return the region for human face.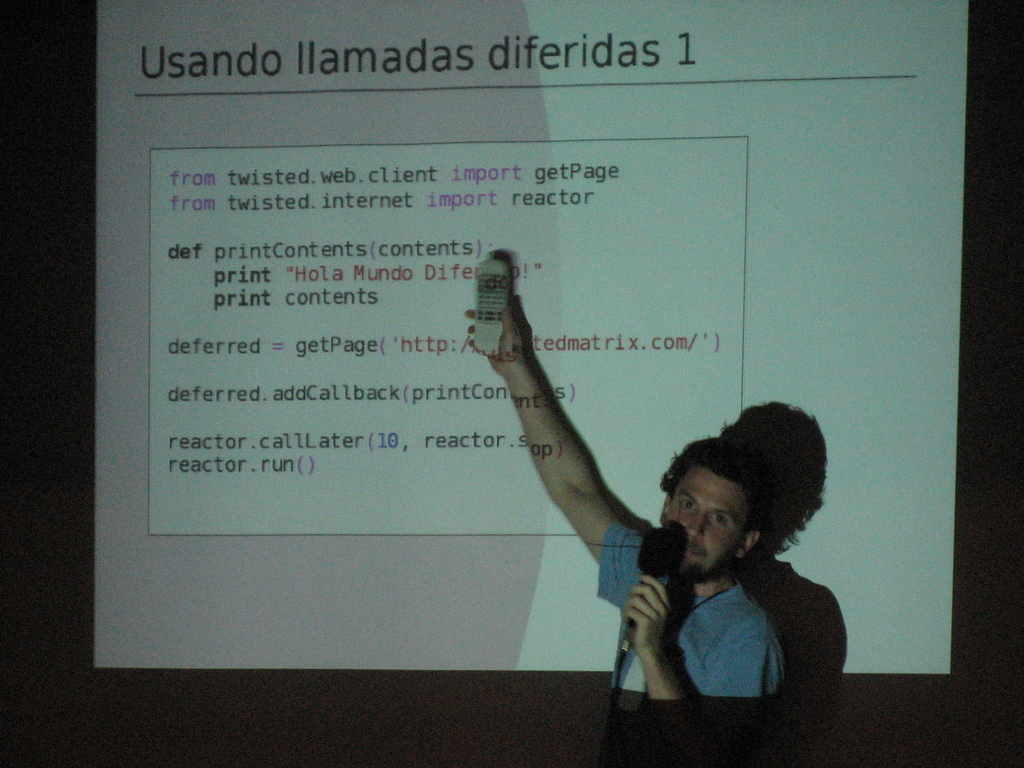
bbox(659, 471, 758, 579).
